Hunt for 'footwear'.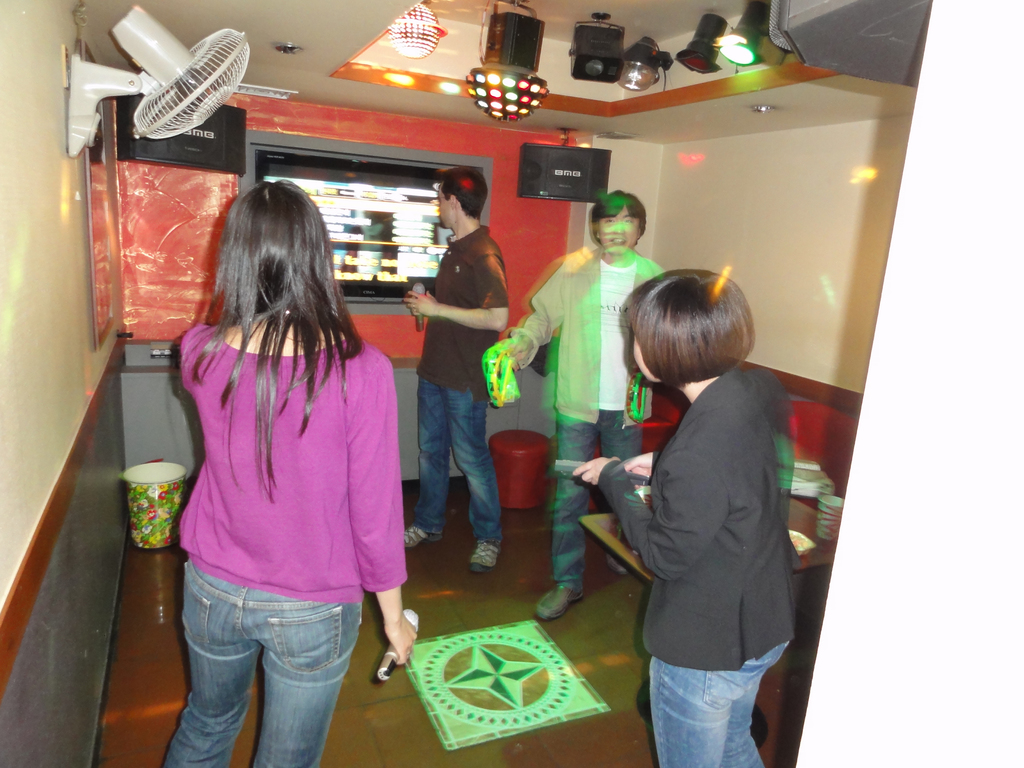
Hunted down at 535 589 584 621.
